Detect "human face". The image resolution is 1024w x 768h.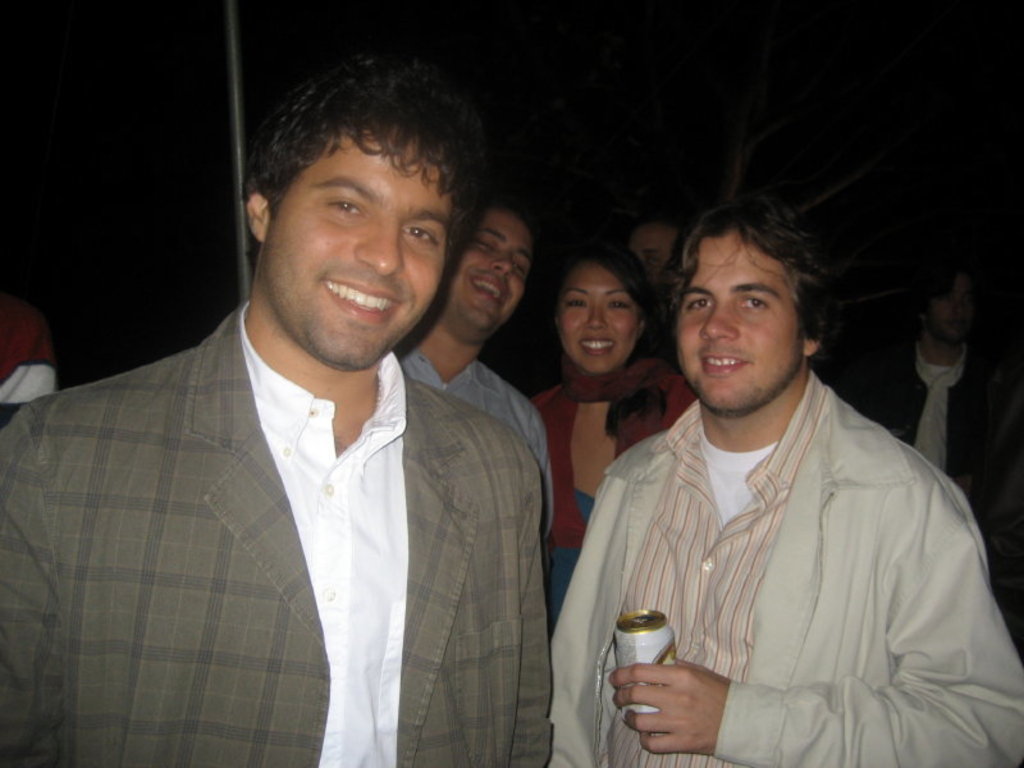
bbox(685, 234, 795, 416).
